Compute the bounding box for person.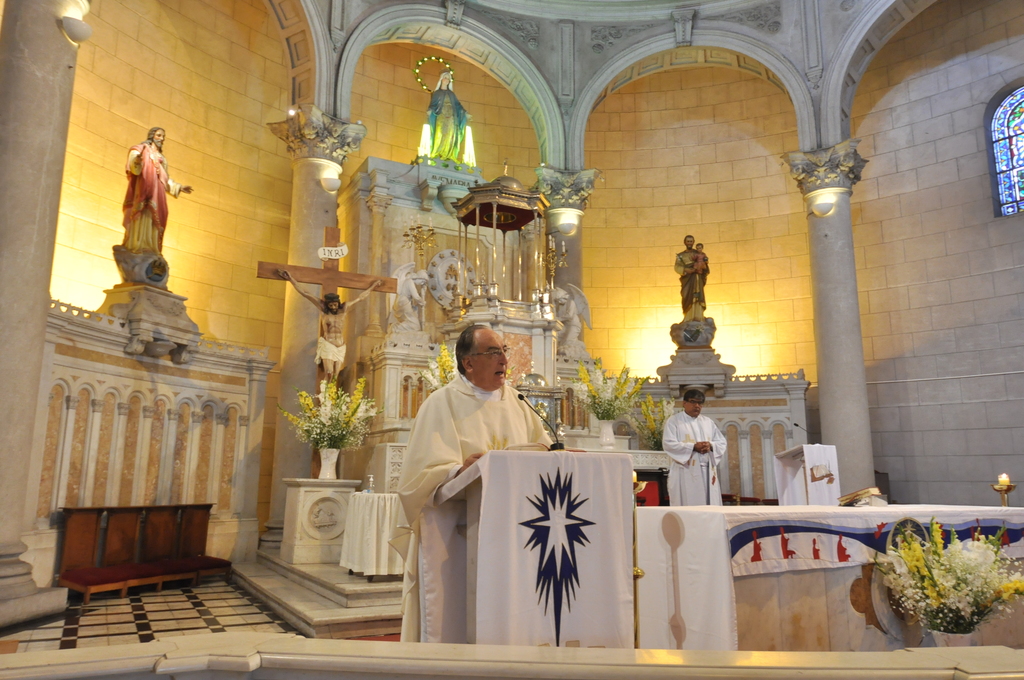
(653,387,726,504).
